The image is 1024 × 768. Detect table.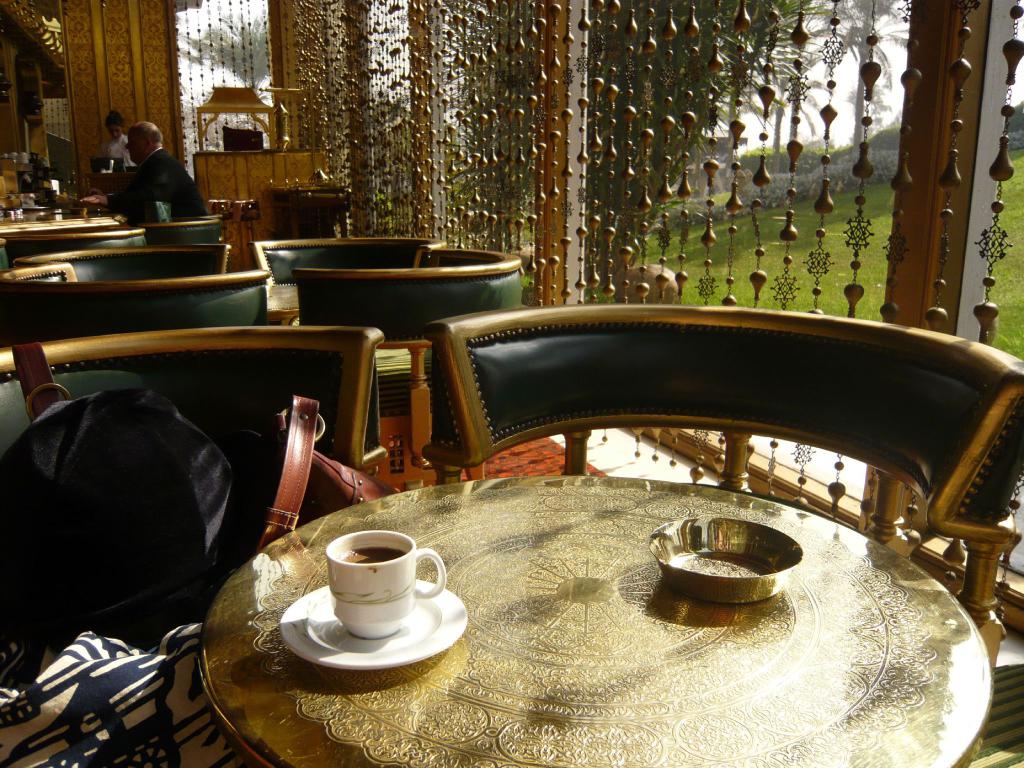
Detection: (left=0, top=196, right=144, bottom=237).
